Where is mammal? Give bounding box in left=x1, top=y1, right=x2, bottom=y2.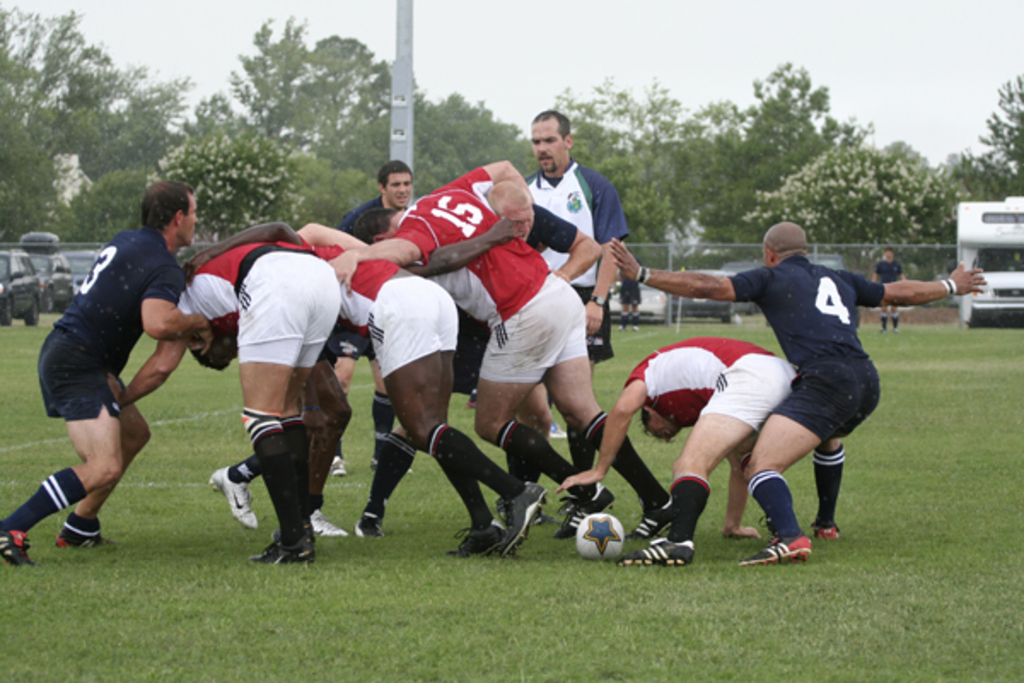
left=556, top=333, right=807, bottom=557.
